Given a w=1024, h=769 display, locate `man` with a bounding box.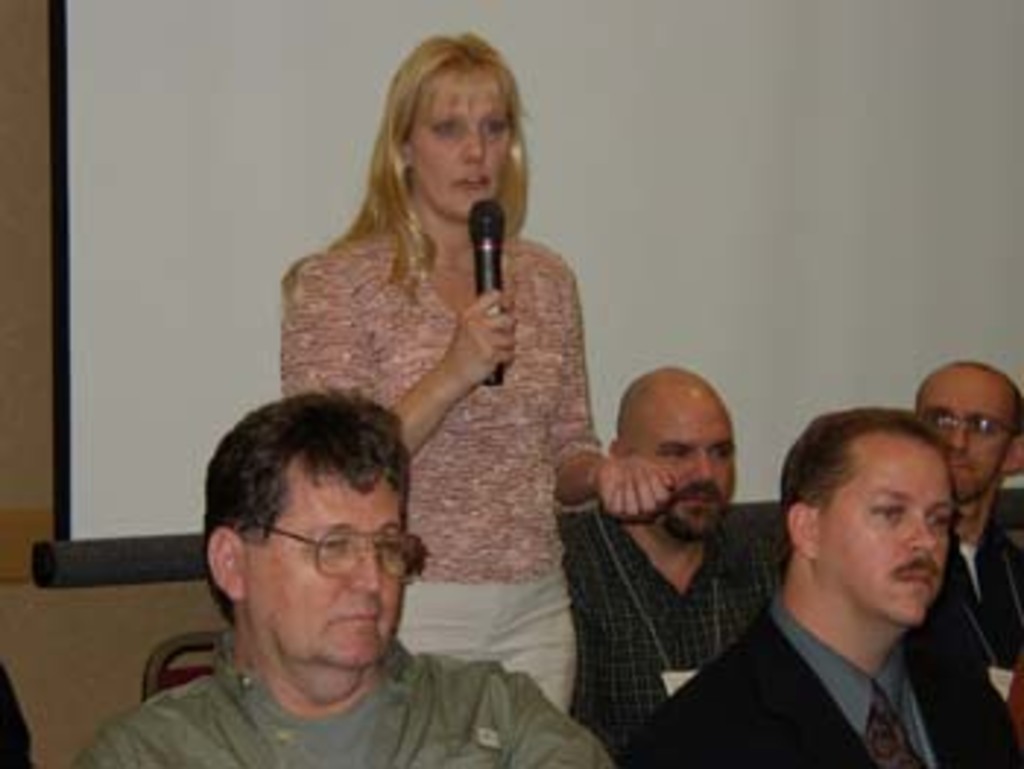
Located: box=[913, 363, 1021, 670].
